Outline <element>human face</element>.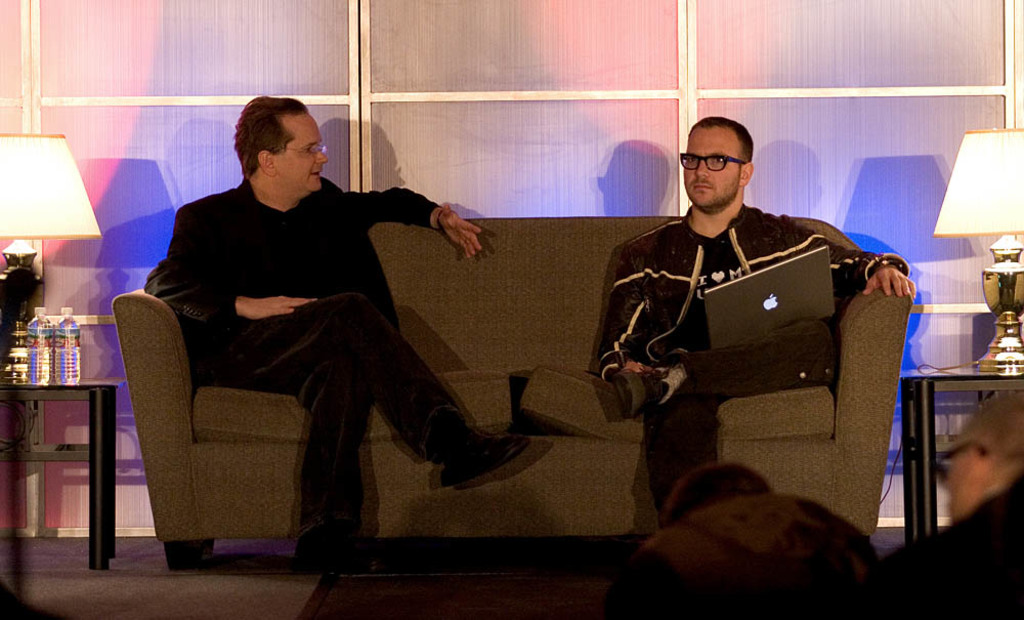
Outline: <box>681,124,740,208</box>.
